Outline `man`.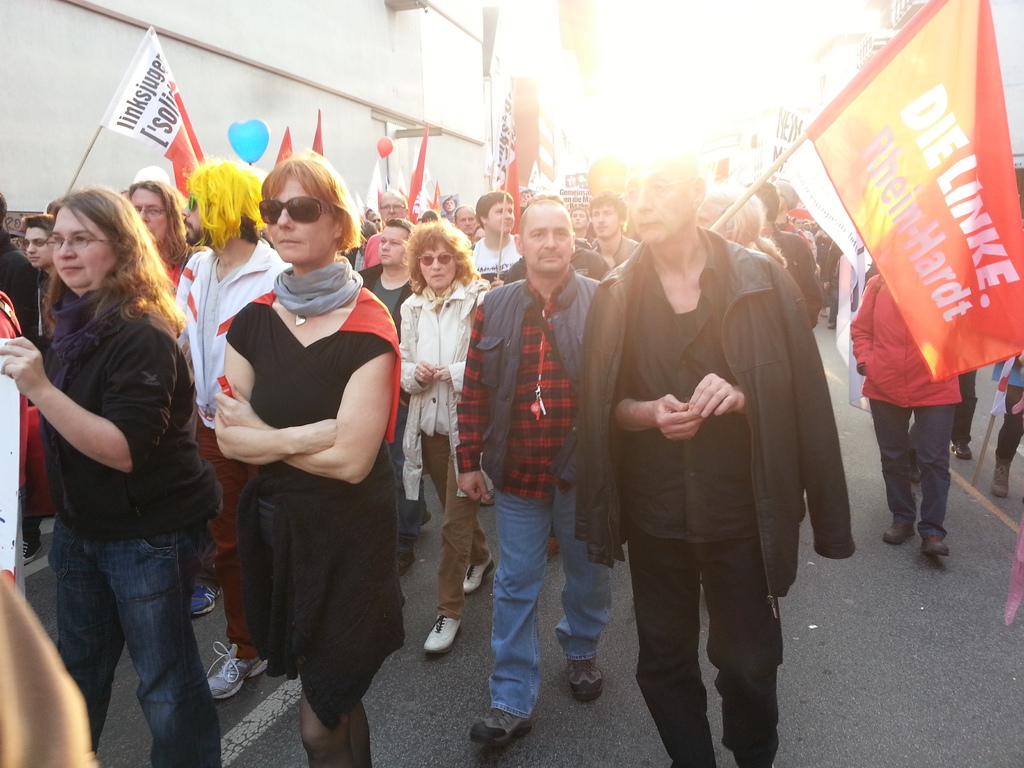
Outline: left=454, top=204, right=480, bottom=243.
